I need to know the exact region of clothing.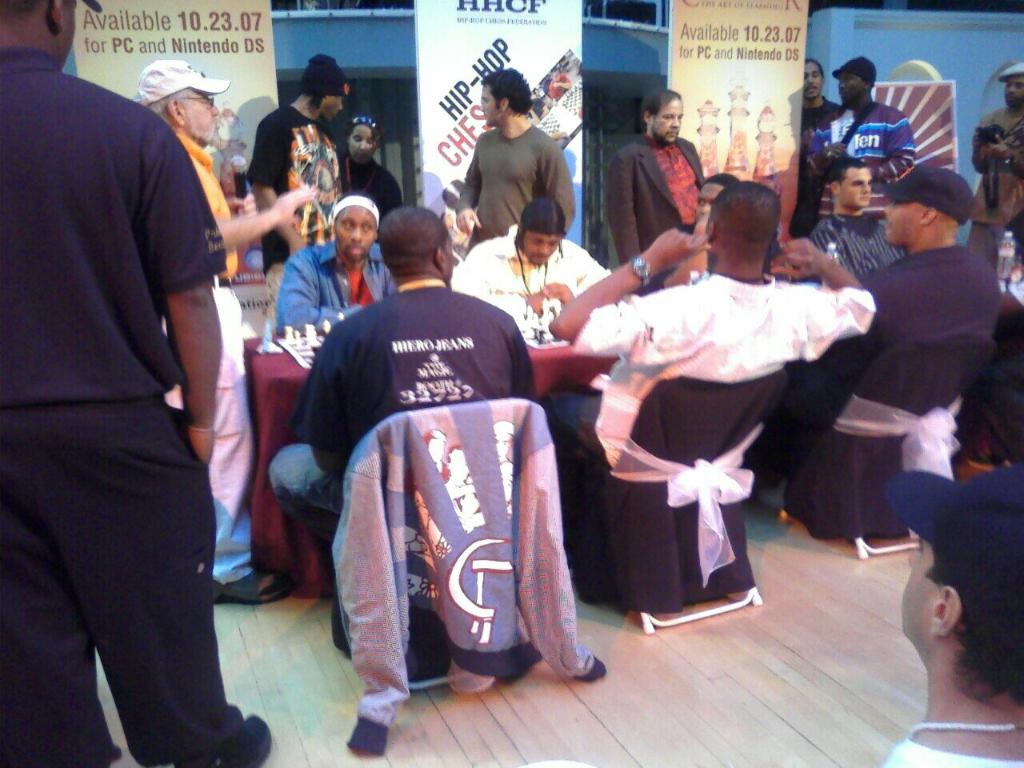
Region: x1=459, y1=123, x2=578, y2=253.
